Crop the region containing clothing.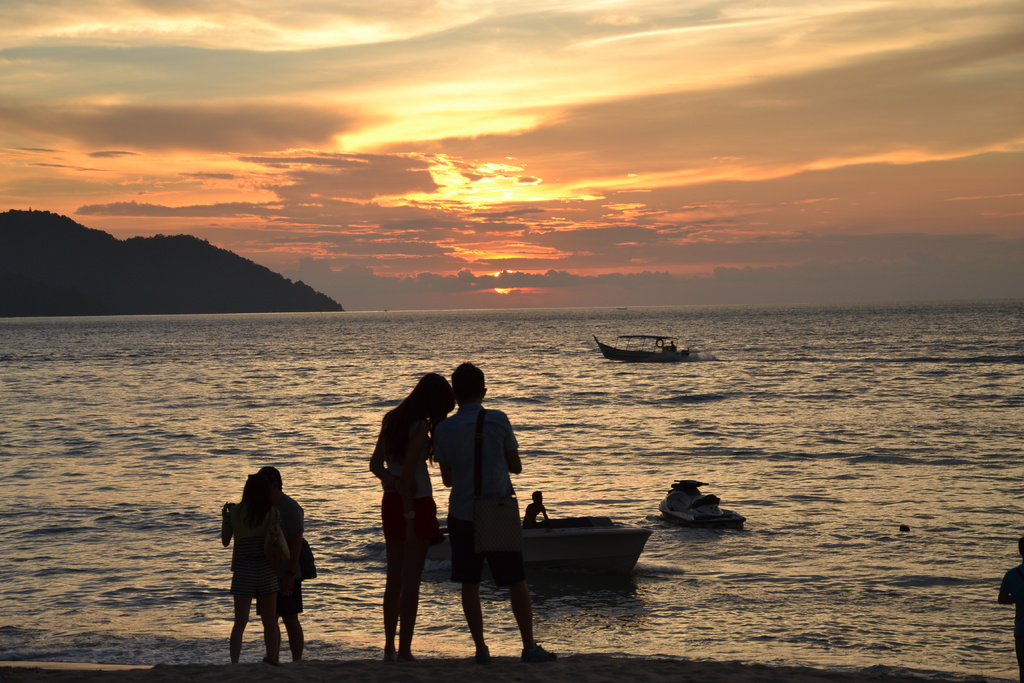
Crop region: crop(217, 502, 276, 605).
